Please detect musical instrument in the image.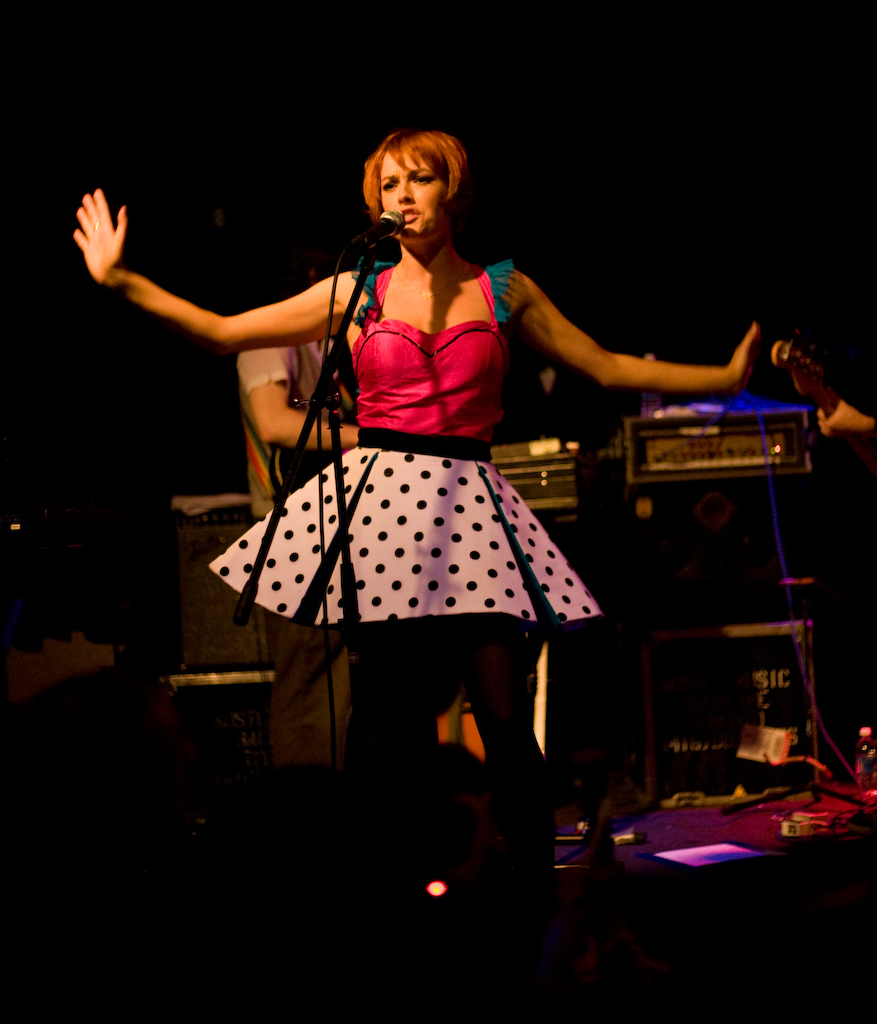
[260,437,356,546].
